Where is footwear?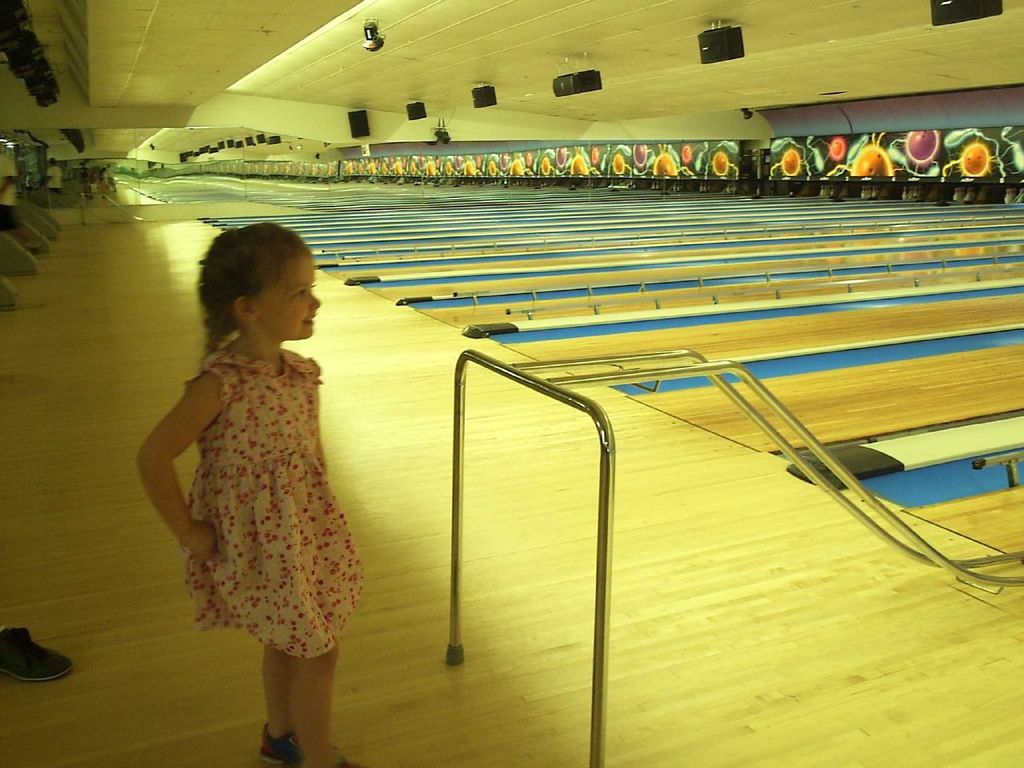
detection(258, 722, 294, 766).
